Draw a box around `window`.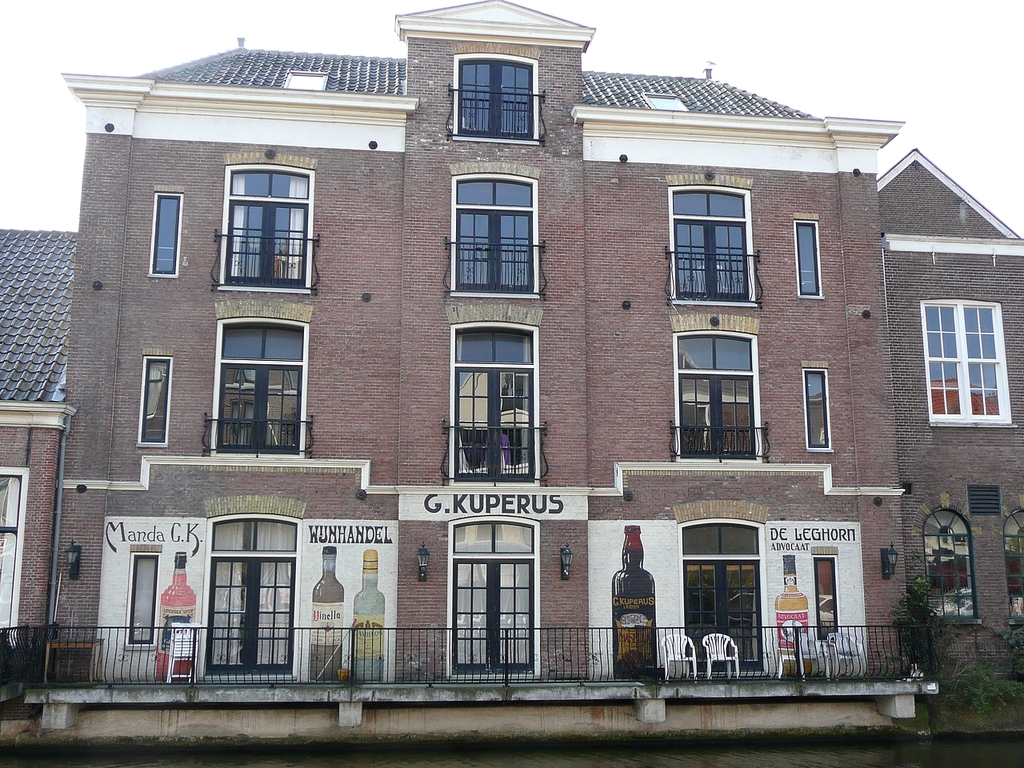
455,51,537,144.
